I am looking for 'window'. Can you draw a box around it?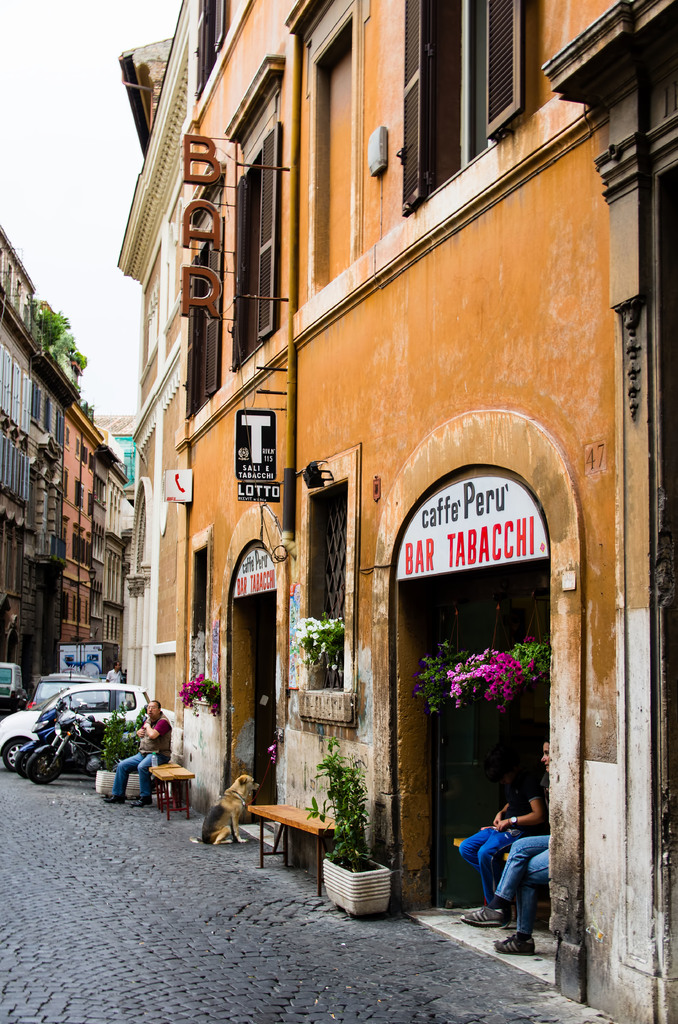
Sure, the bounding box is bbox=(0, 431, 32, 500).
